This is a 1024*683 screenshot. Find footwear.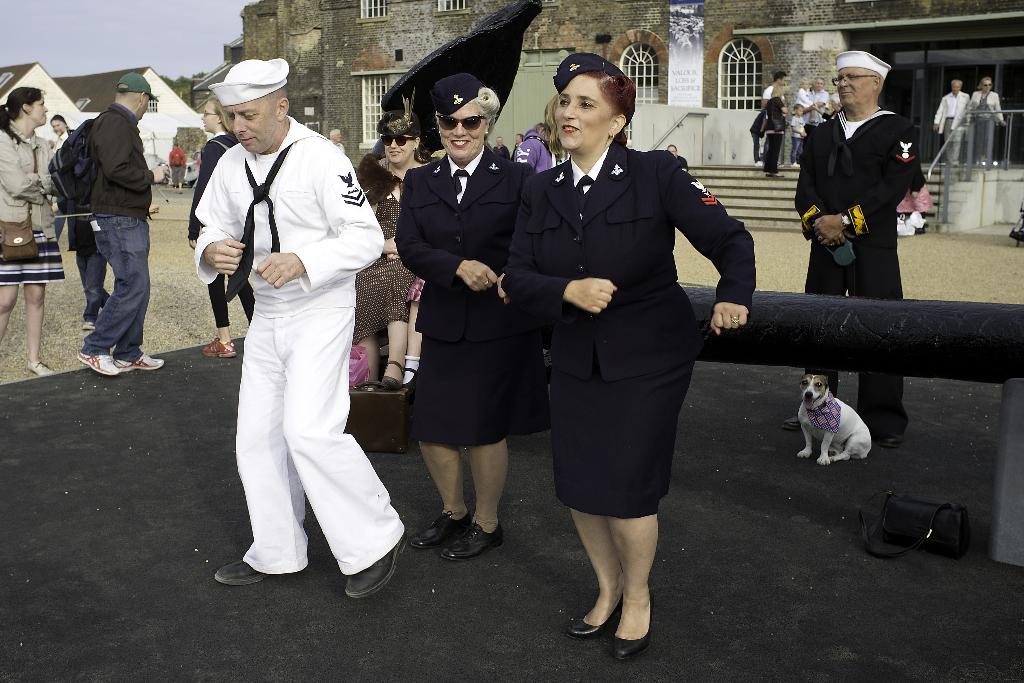
Bounding box: (867,428,899,445).
